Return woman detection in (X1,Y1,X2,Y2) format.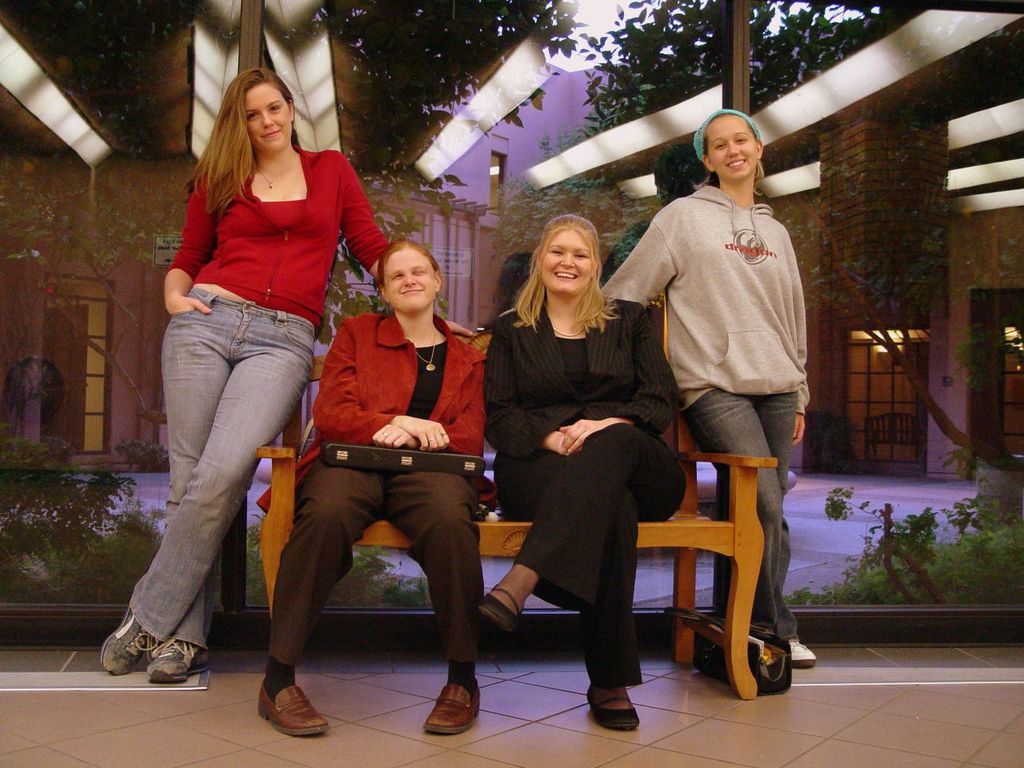
(254,238,485,746).
